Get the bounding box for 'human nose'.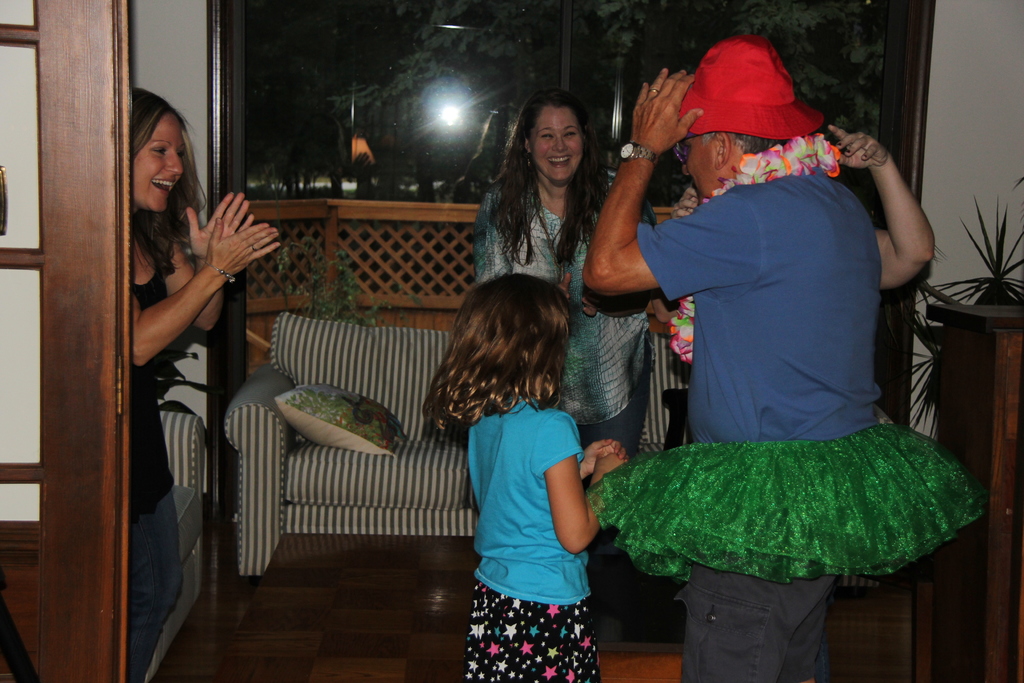
[164, 149, 186, 174].
